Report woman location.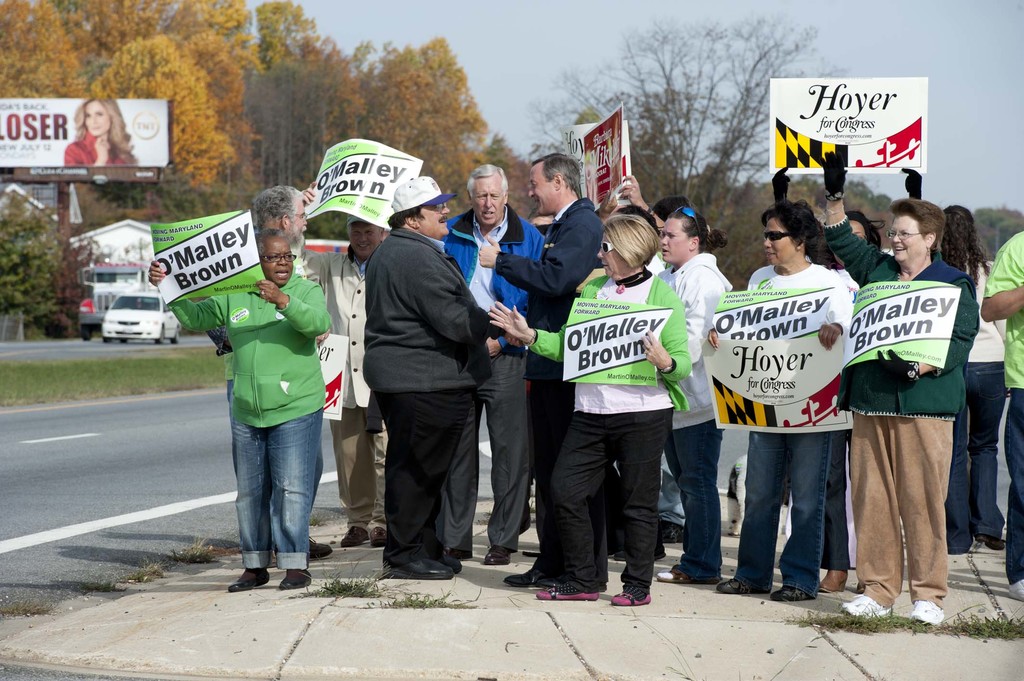
Report: x1=653 y1=208 x2=732 y2=586.
